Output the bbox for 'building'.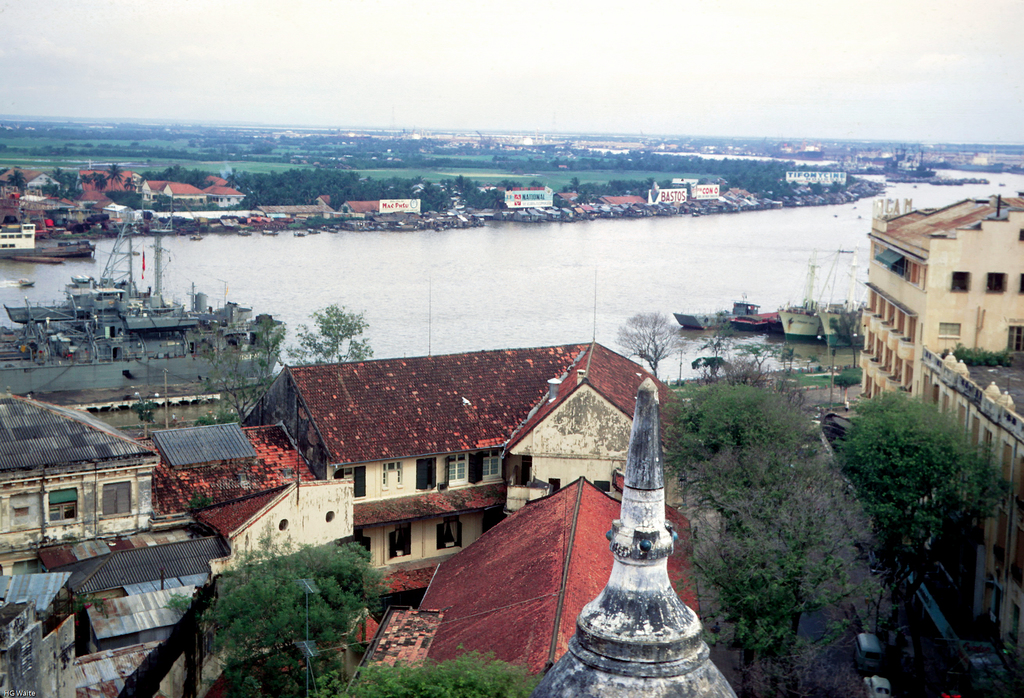
856,191,1023,400.
